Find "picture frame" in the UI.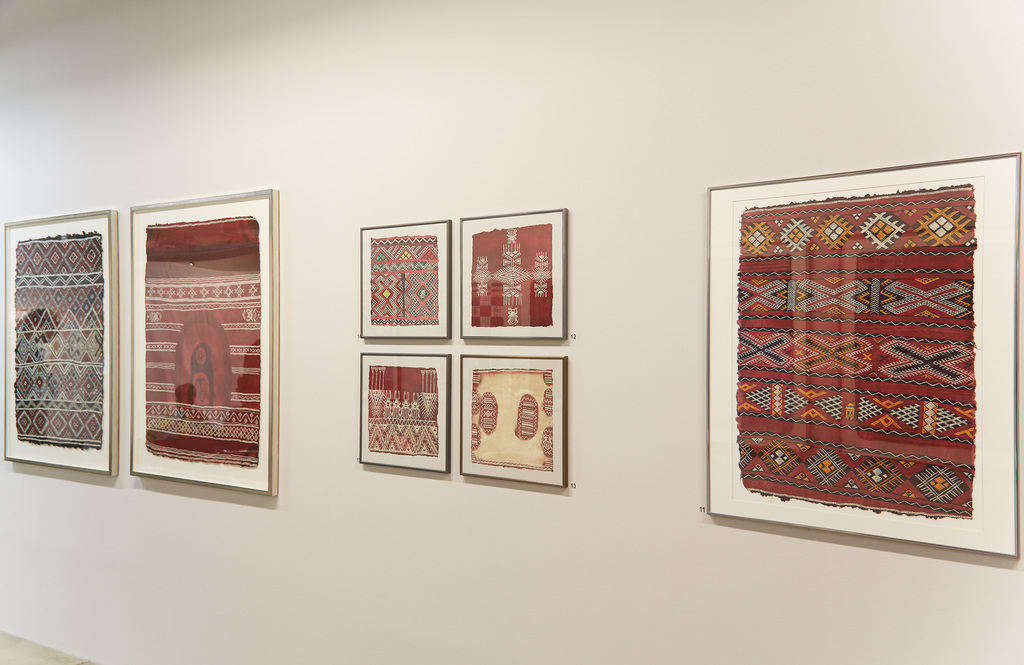
UI element at <box>460,356,566,487</box>.
